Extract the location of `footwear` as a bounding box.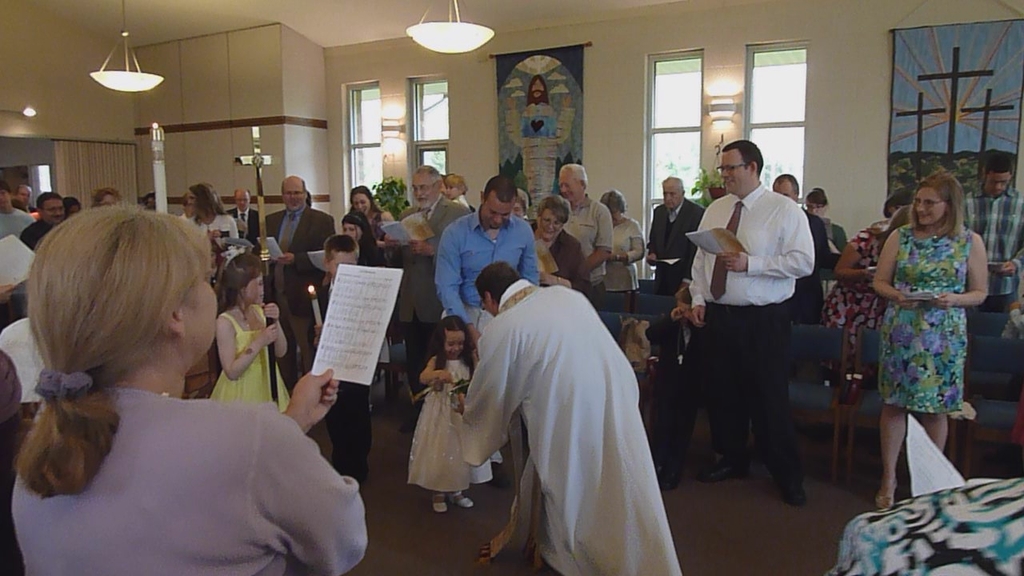
<box>486,462,514,491</box>.
